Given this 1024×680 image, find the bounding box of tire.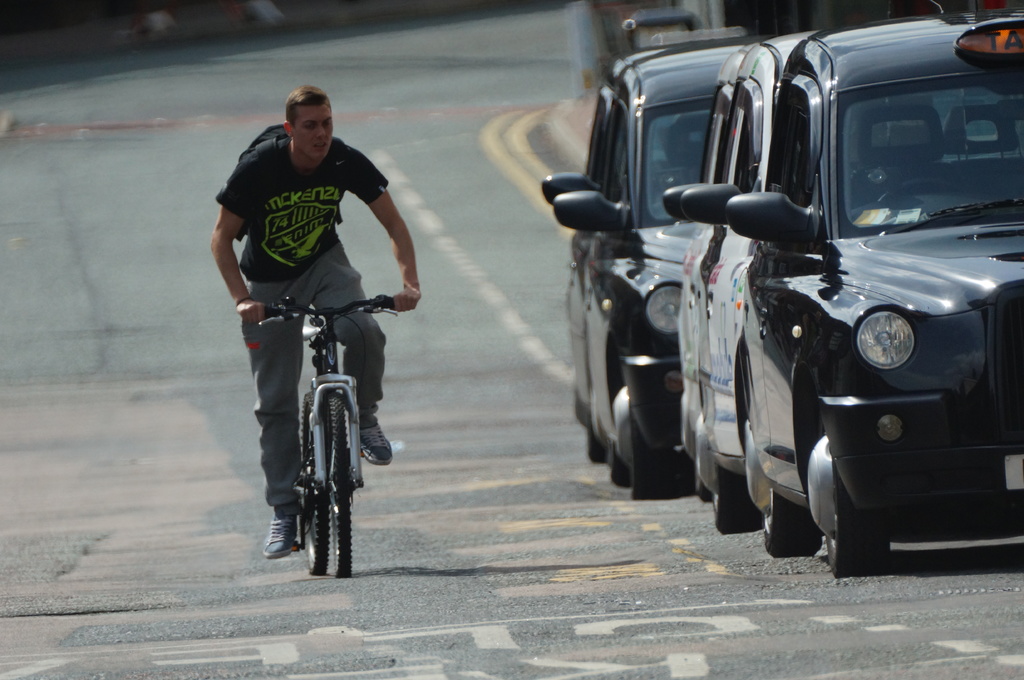
locate(586, 406, 609, 463).
